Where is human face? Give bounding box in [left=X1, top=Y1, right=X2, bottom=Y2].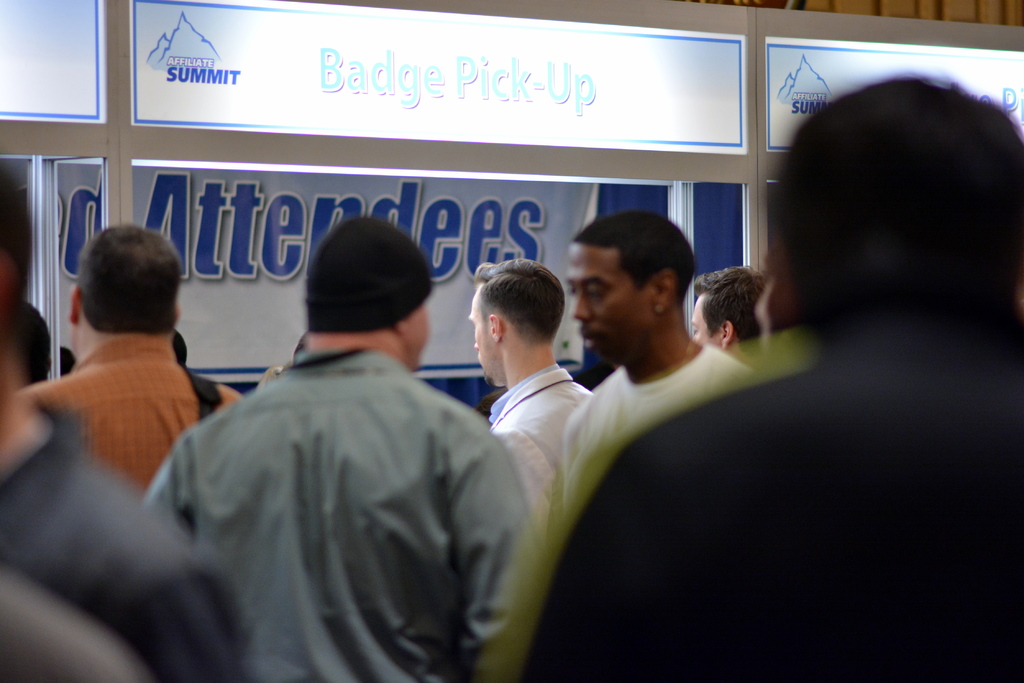
[left=412, top=296, right=435, bottom=368].
